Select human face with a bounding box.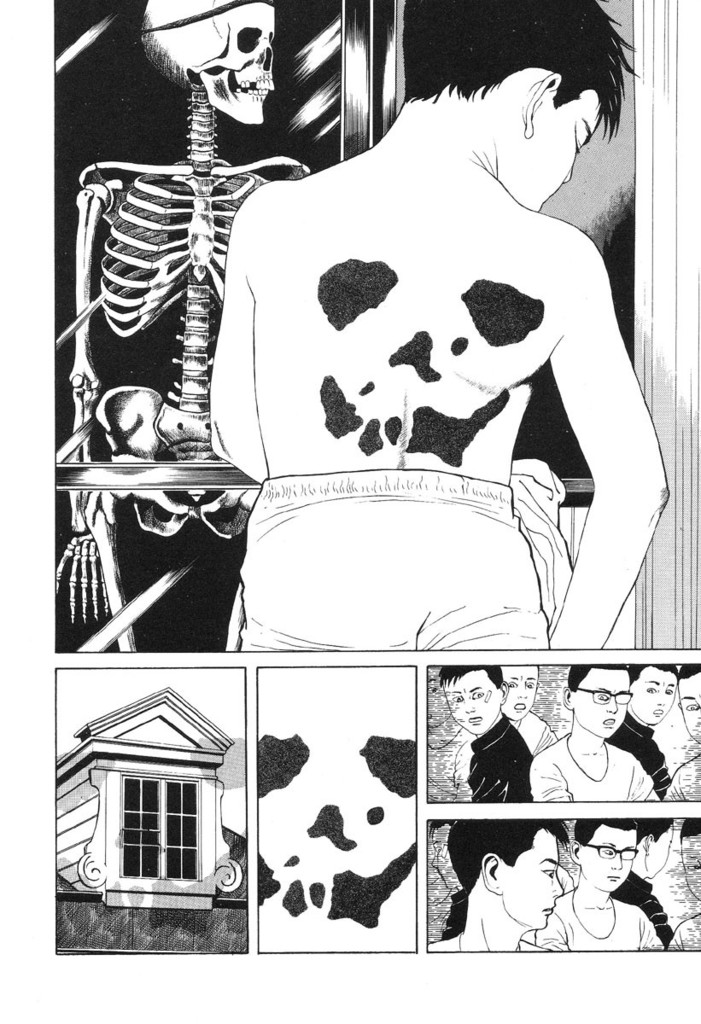
499:832:565:934.
